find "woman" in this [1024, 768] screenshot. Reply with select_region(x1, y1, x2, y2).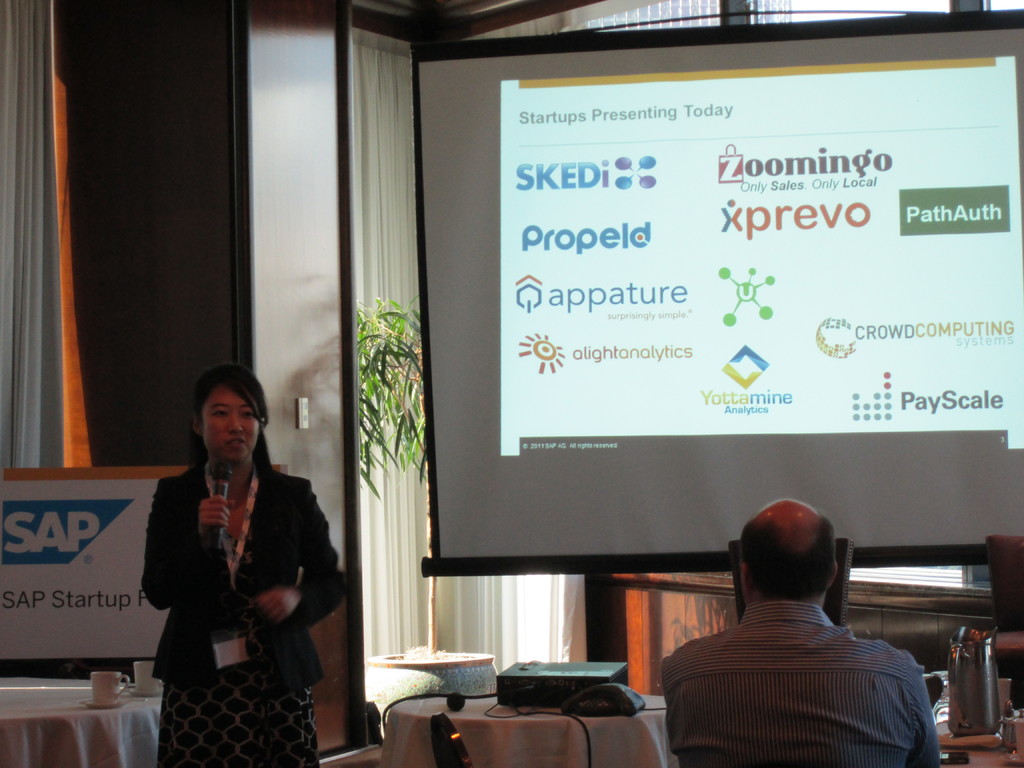
select_region(132, 359, 328, 767).
